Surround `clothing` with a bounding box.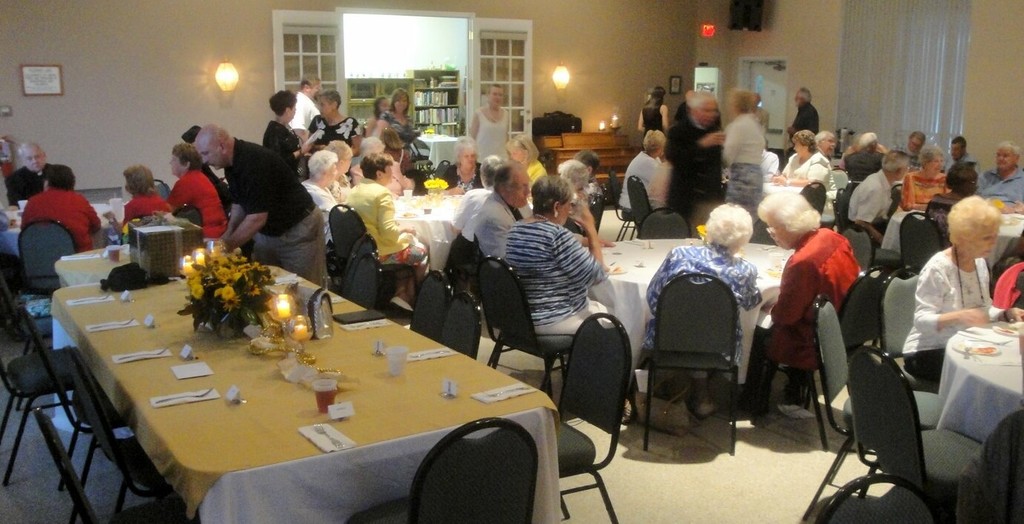
328,169,347,198.
